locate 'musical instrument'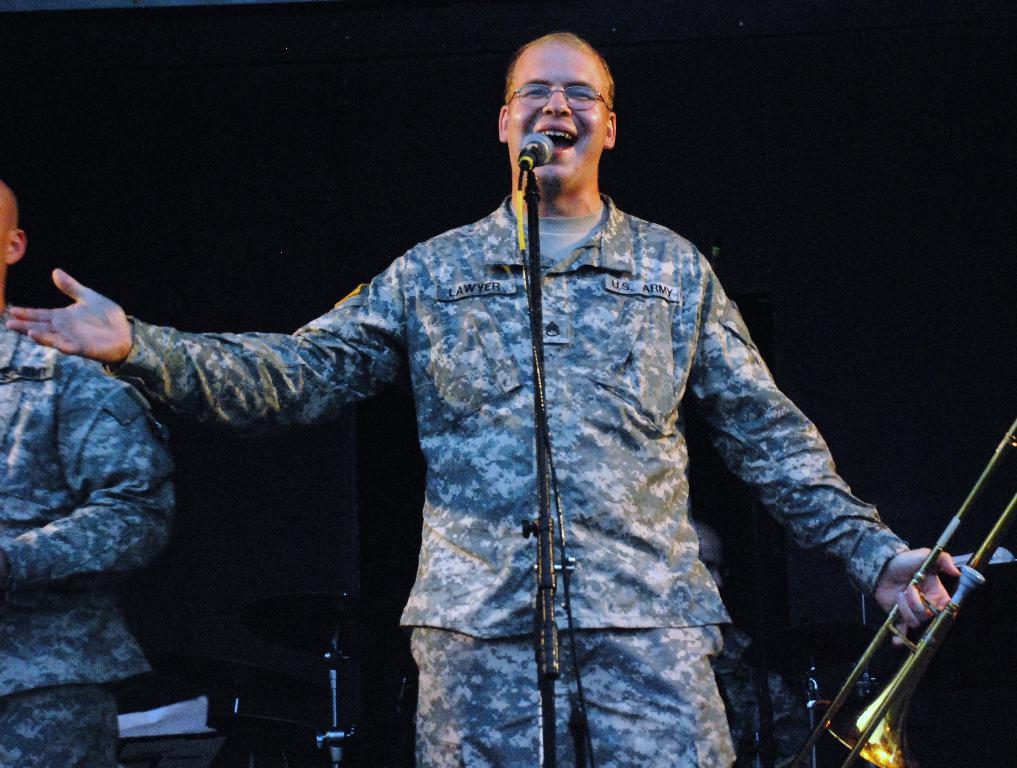
782 403 1016 767
